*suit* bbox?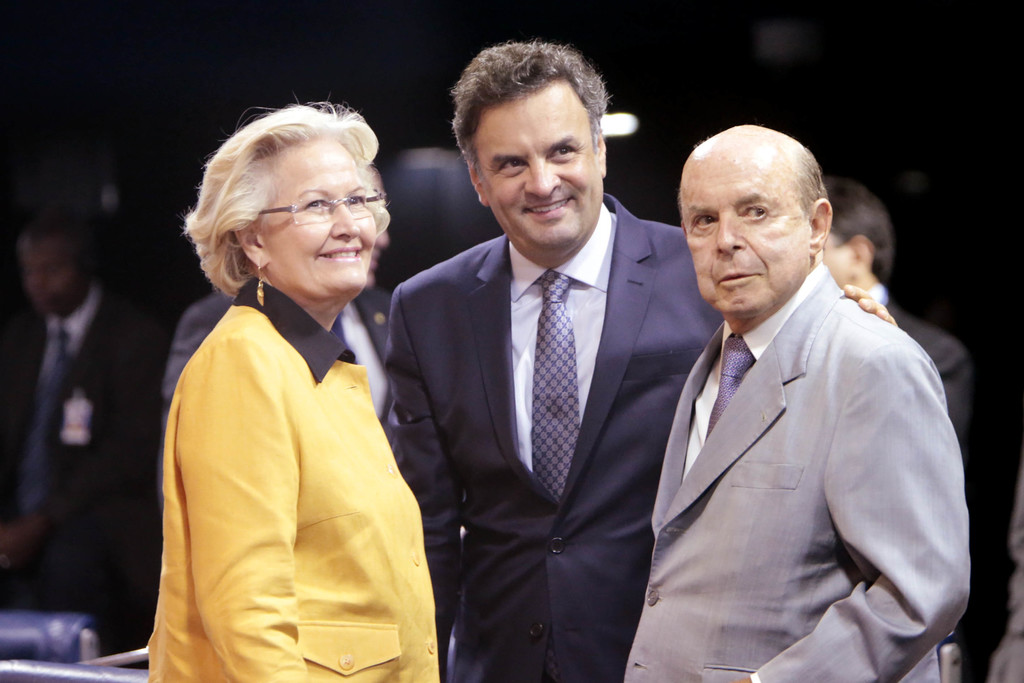
l=619, t=258, r=975, b=682
